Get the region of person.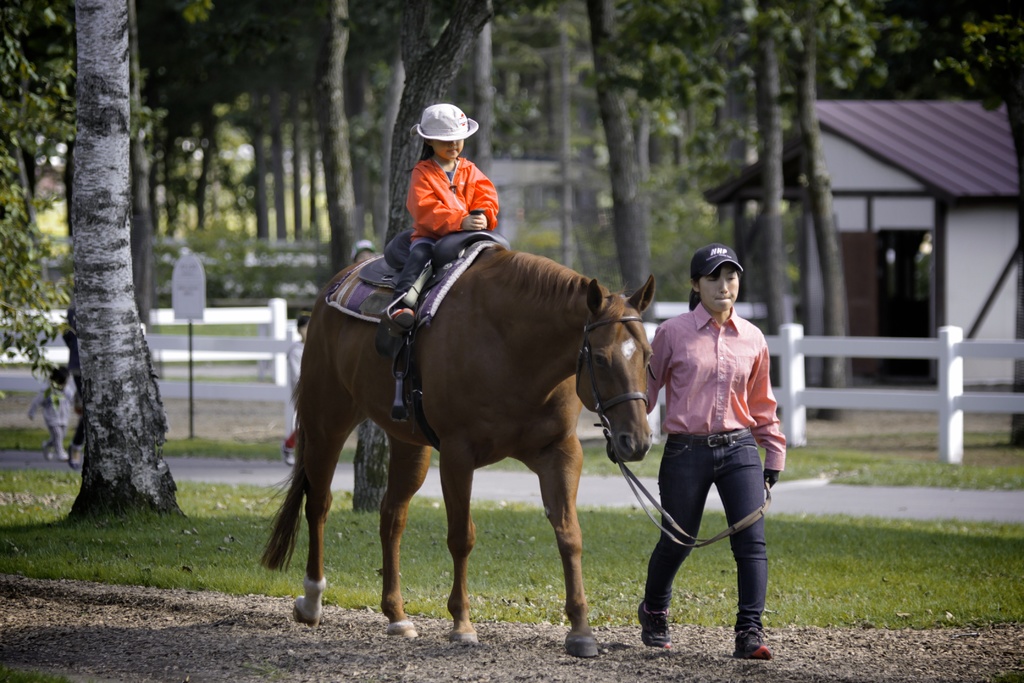
[636, 231, 782, 648].
